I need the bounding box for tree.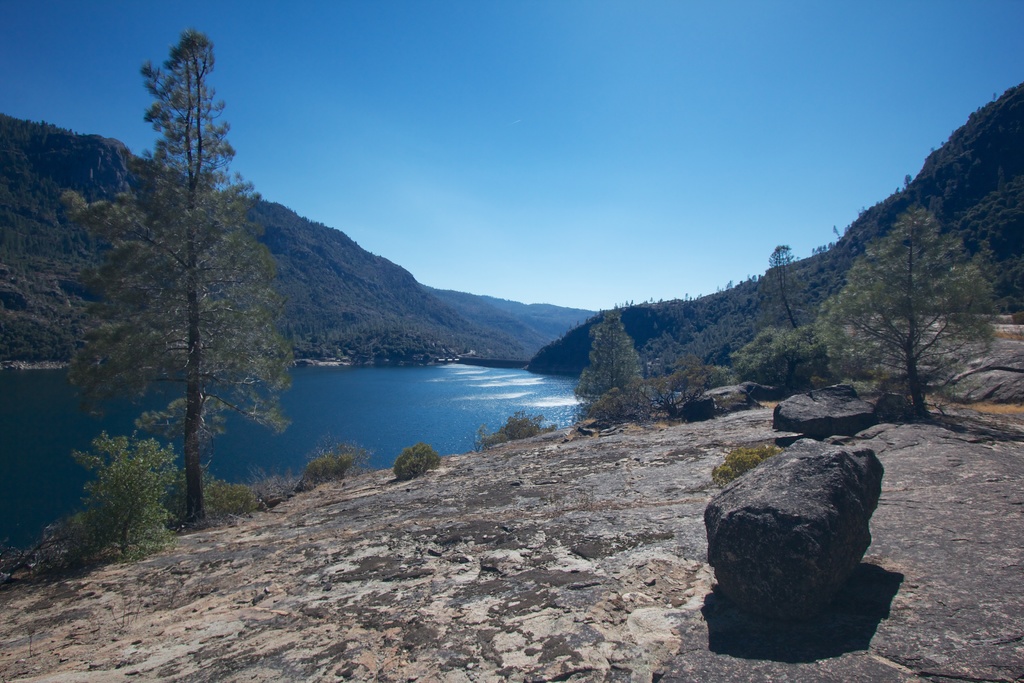
Here it is: Rect(100, 19, 285, 557).
